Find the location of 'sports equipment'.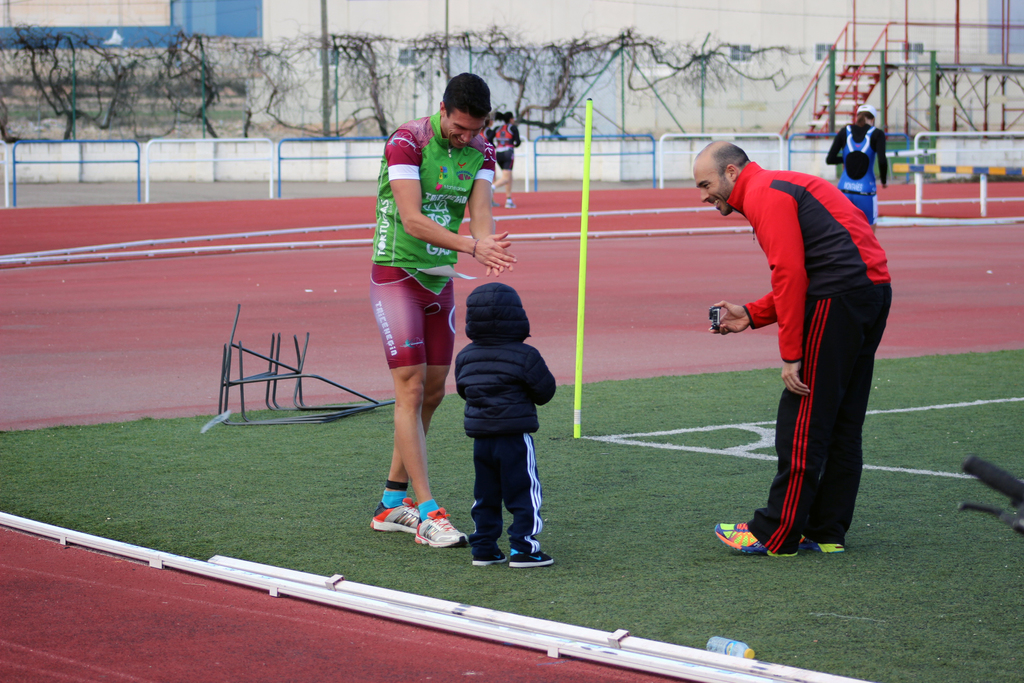
Location: crop(714, 524, 799, 558).
